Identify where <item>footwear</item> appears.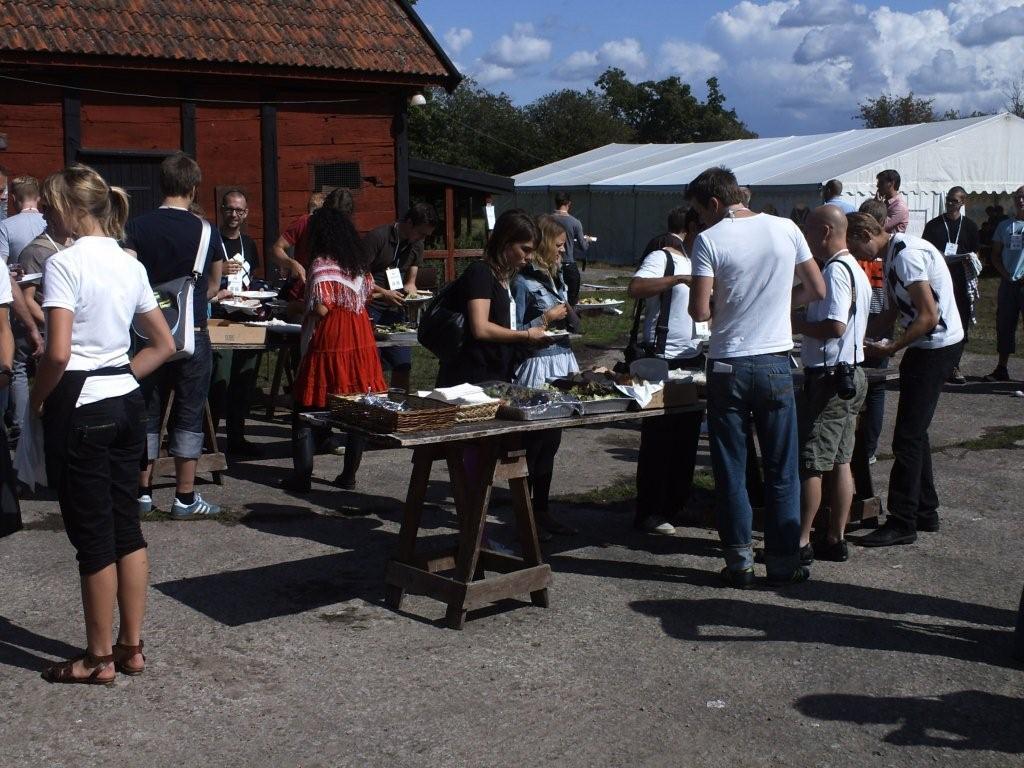
Appears at l=946, t=365, r=968, b=387.
